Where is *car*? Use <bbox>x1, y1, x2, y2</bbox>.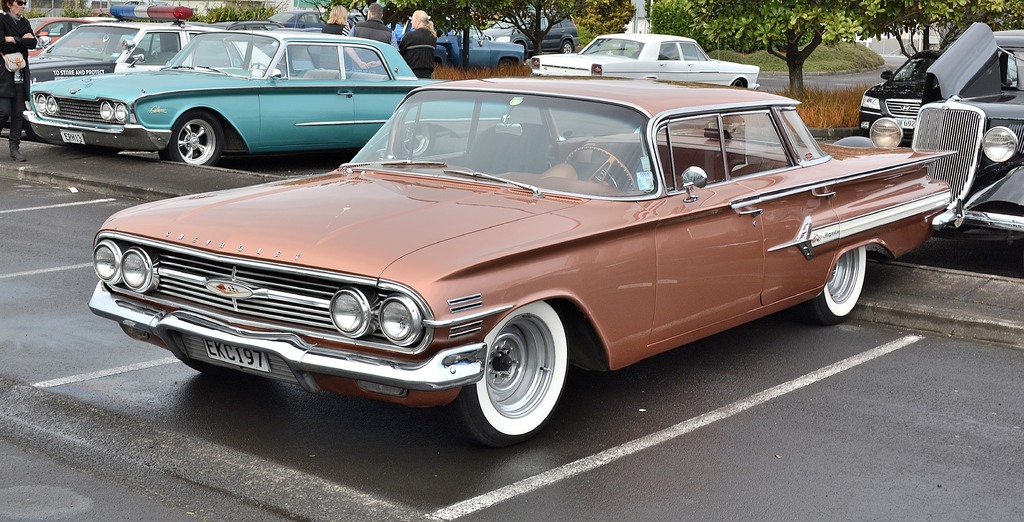
<bbox>270, 7, 327, 31</bbox>.
